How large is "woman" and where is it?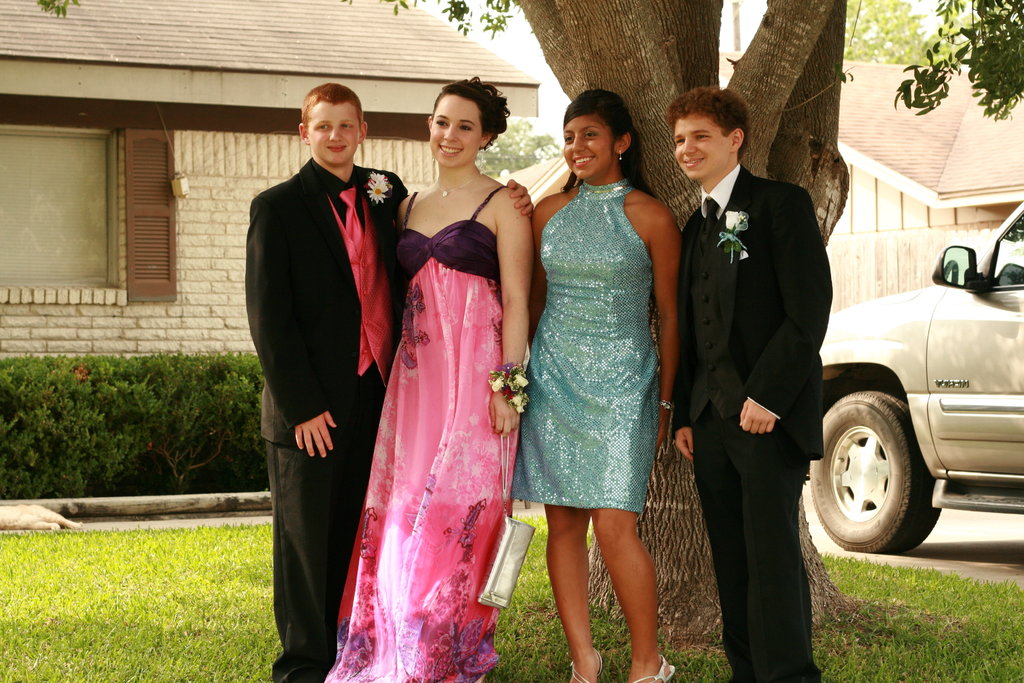
Bounding box: locate(532, 86, 682, 682).
